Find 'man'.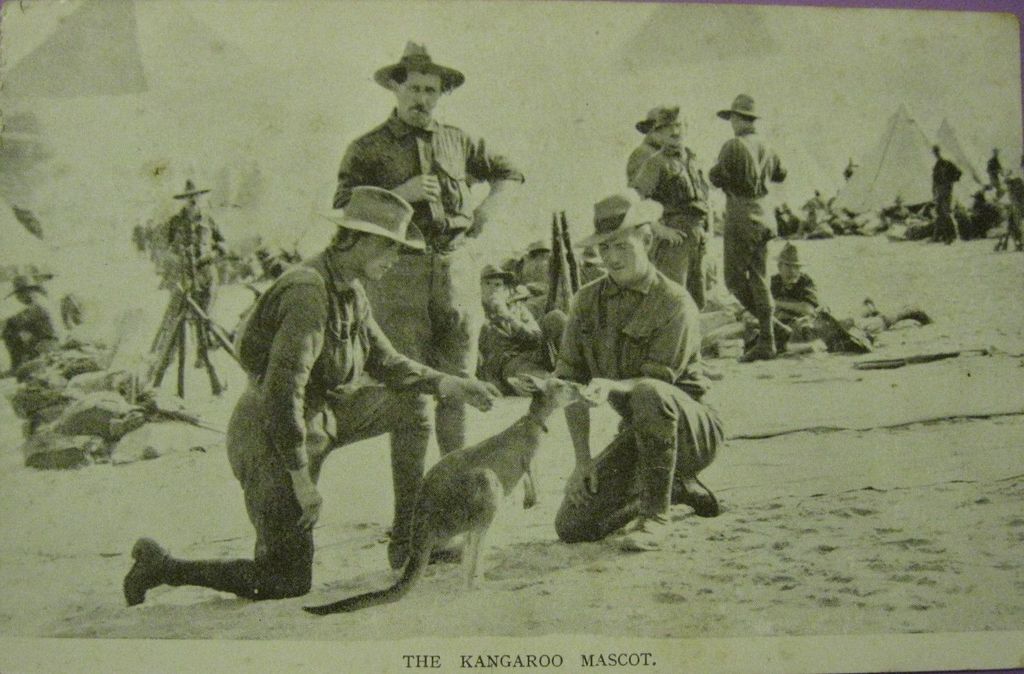
(334, 40, 527, 572).
